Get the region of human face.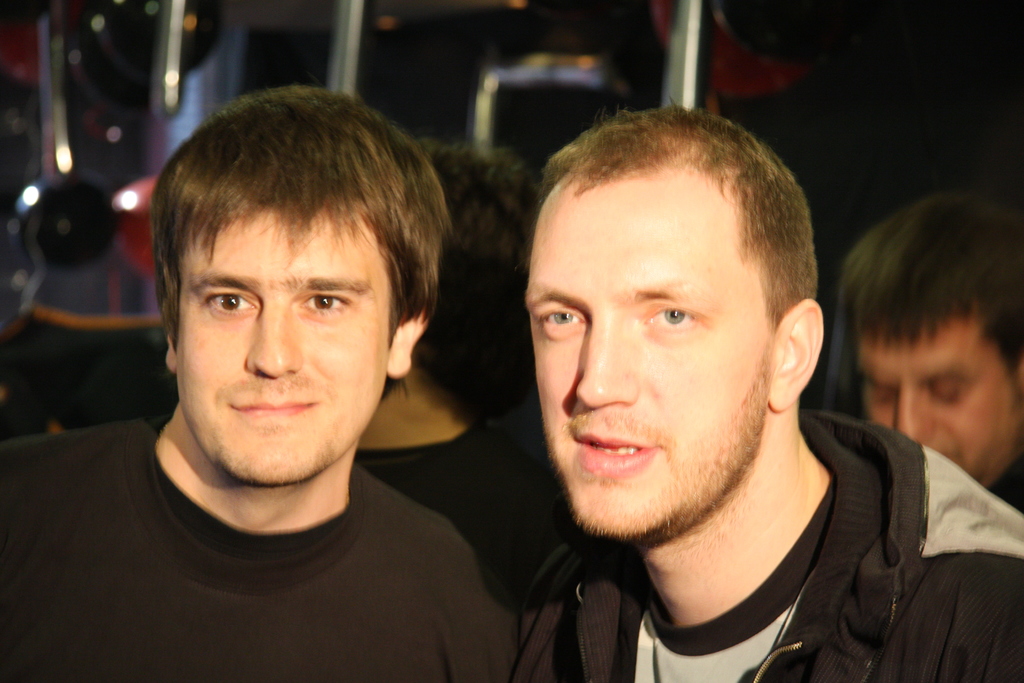
(x1=525, y1=162, x2=775, y2=537).
